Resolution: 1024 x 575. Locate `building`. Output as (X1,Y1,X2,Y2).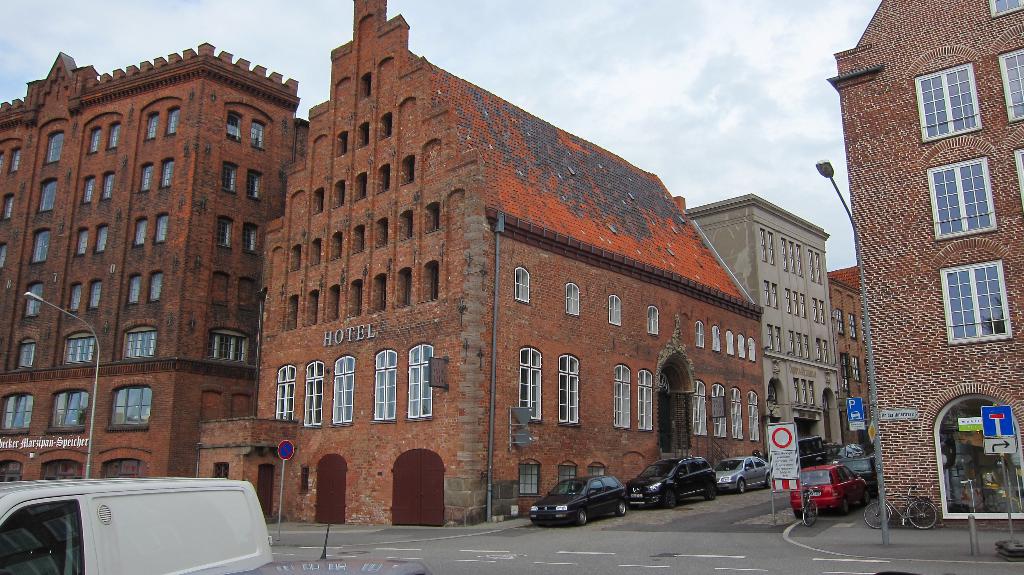
(0,0,1023,520).
